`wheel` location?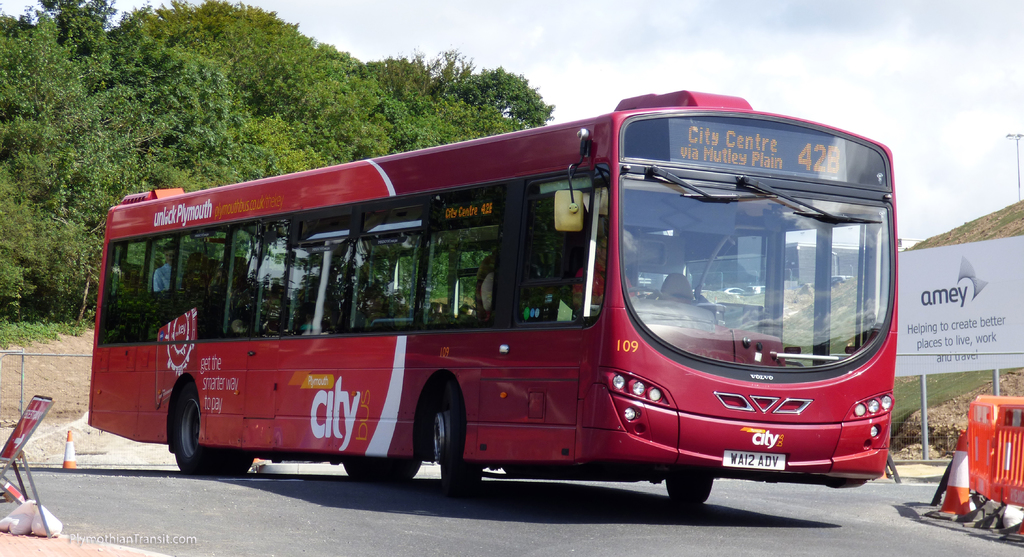
<region>664, 474, 710, 500</region>
